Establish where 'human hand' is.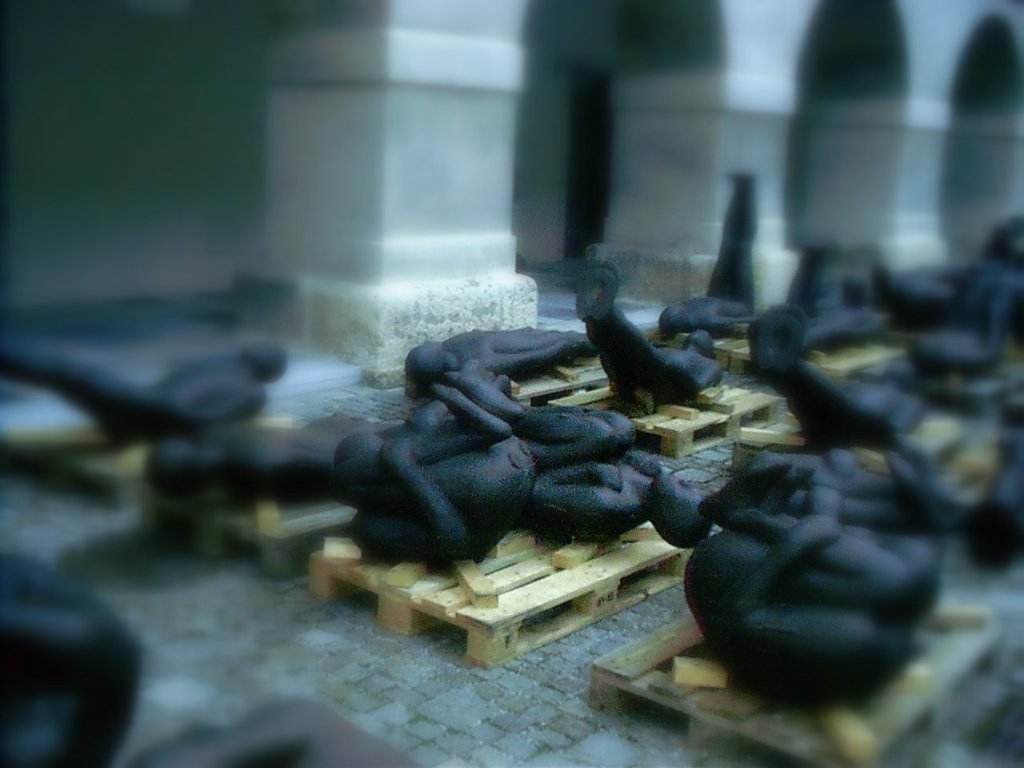
Established at (554, 338, 581, 360).
